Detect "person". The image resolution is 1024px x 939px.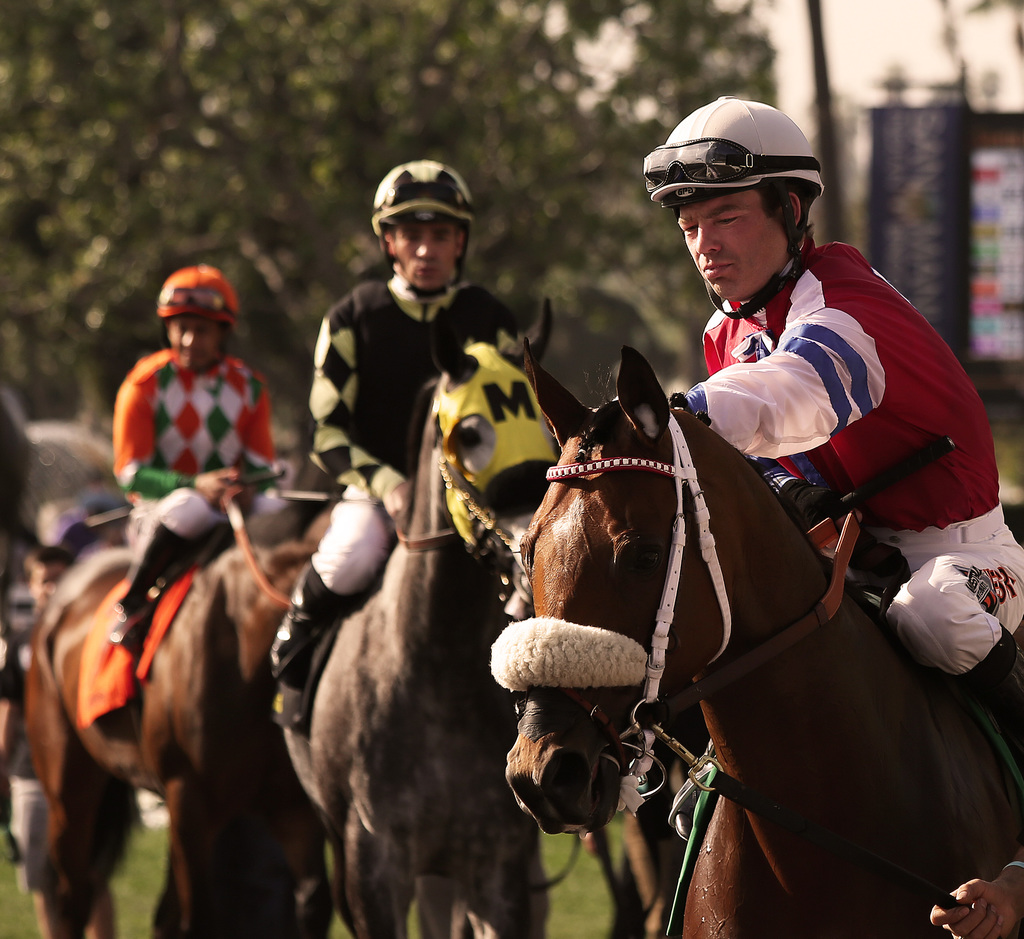
268 164 534 730.
